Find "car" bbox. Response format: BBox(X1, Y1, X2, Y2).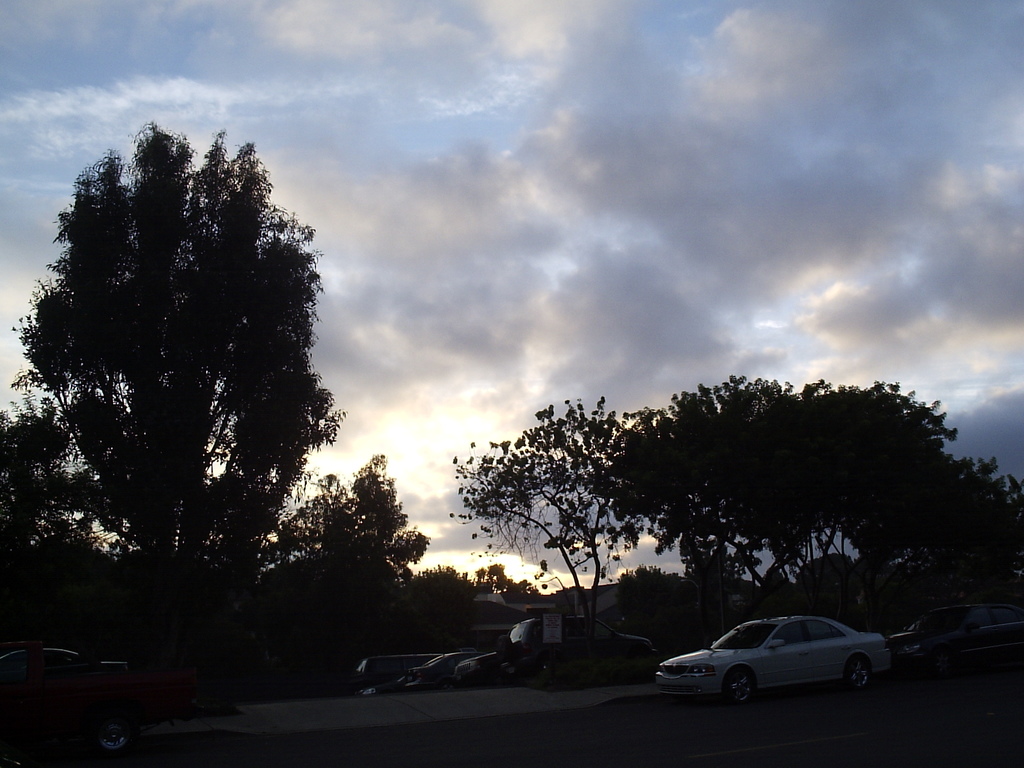
BBox(890, 600, 1023, 668).
